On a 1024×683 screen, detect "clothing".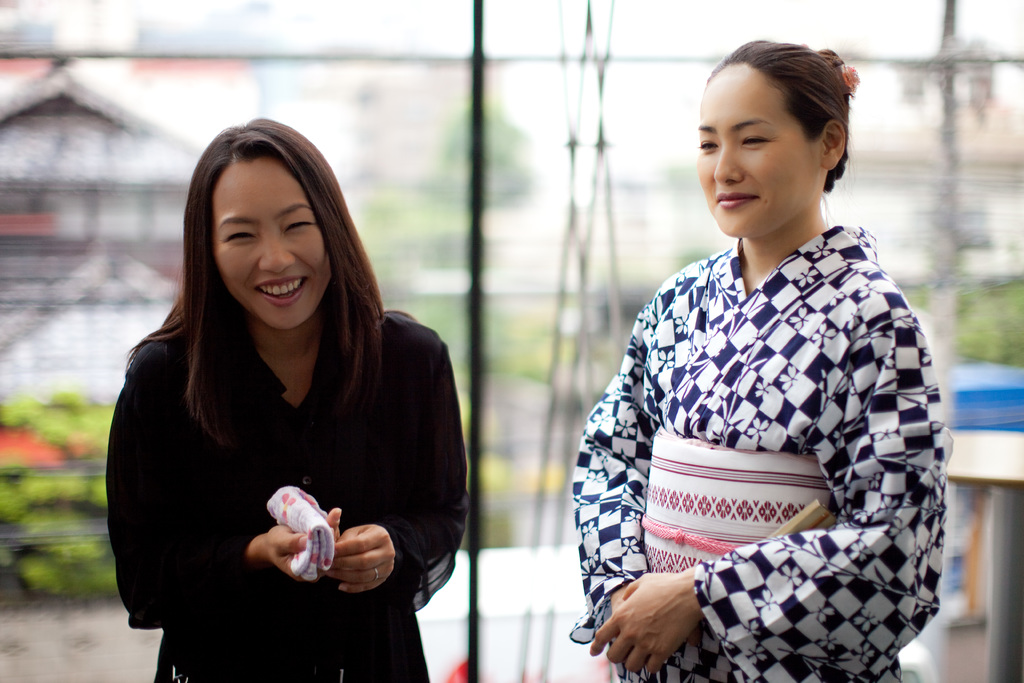
[left=559, top=214, right=973, bottom=682].
